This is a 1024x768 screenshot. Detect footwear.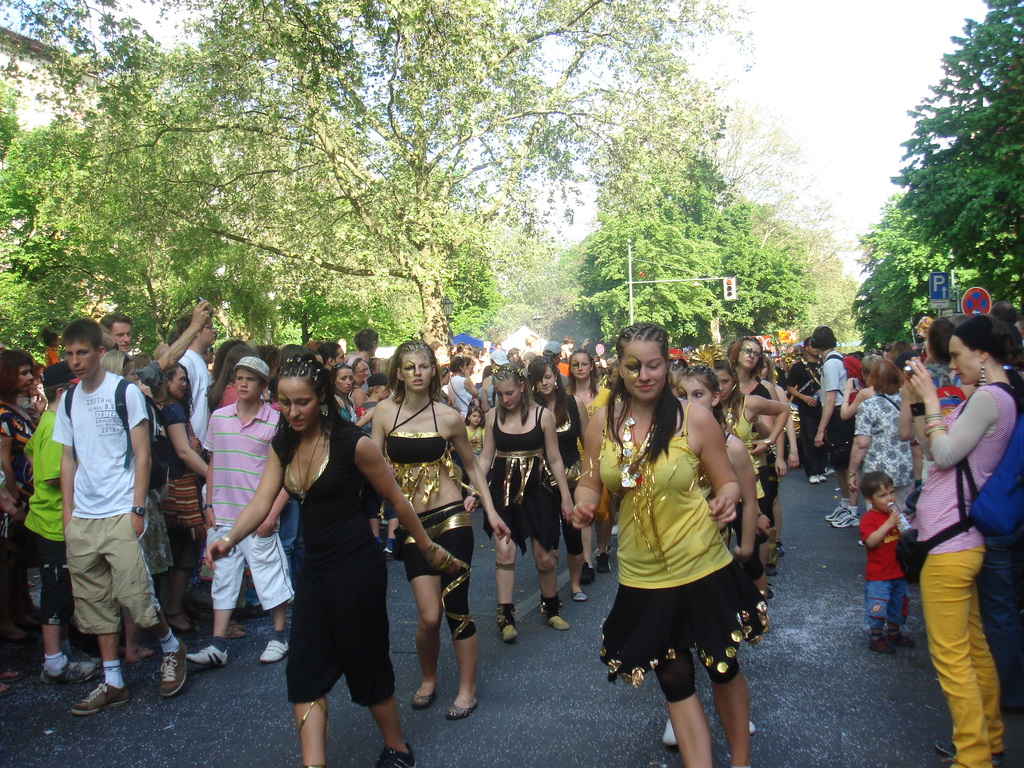
bbox=(0, 659, 28, 692).
